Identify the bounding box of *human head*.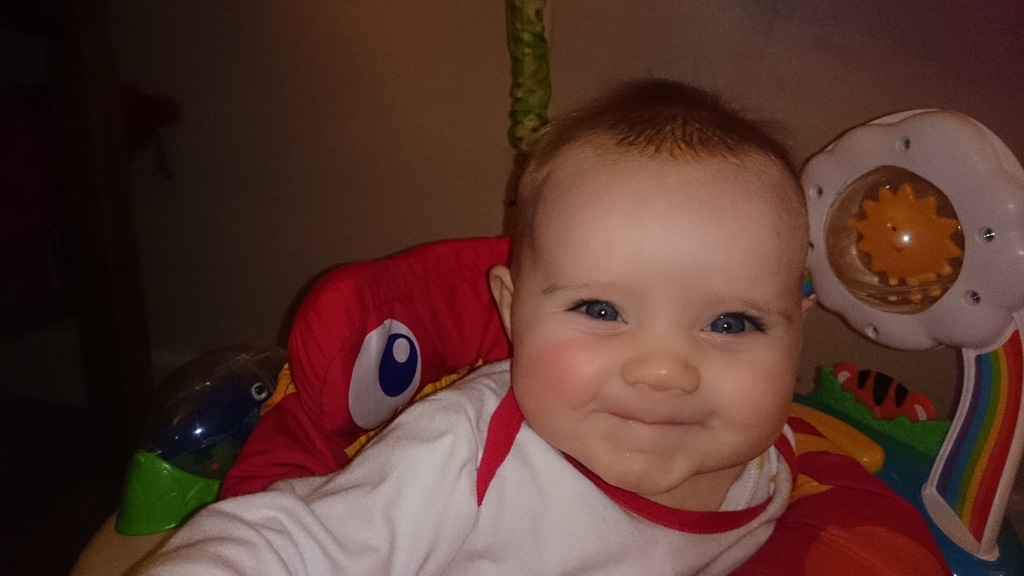
detection(495, 103, 826, 468).
